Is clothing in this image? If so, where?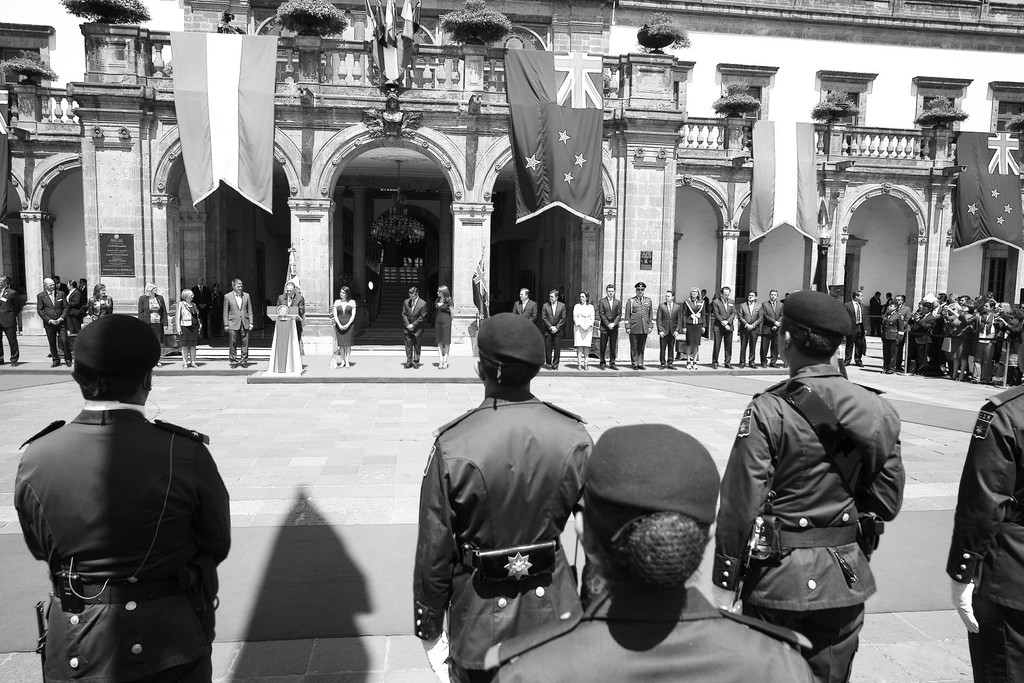
Yes, at 680, 299, 706, 345.
